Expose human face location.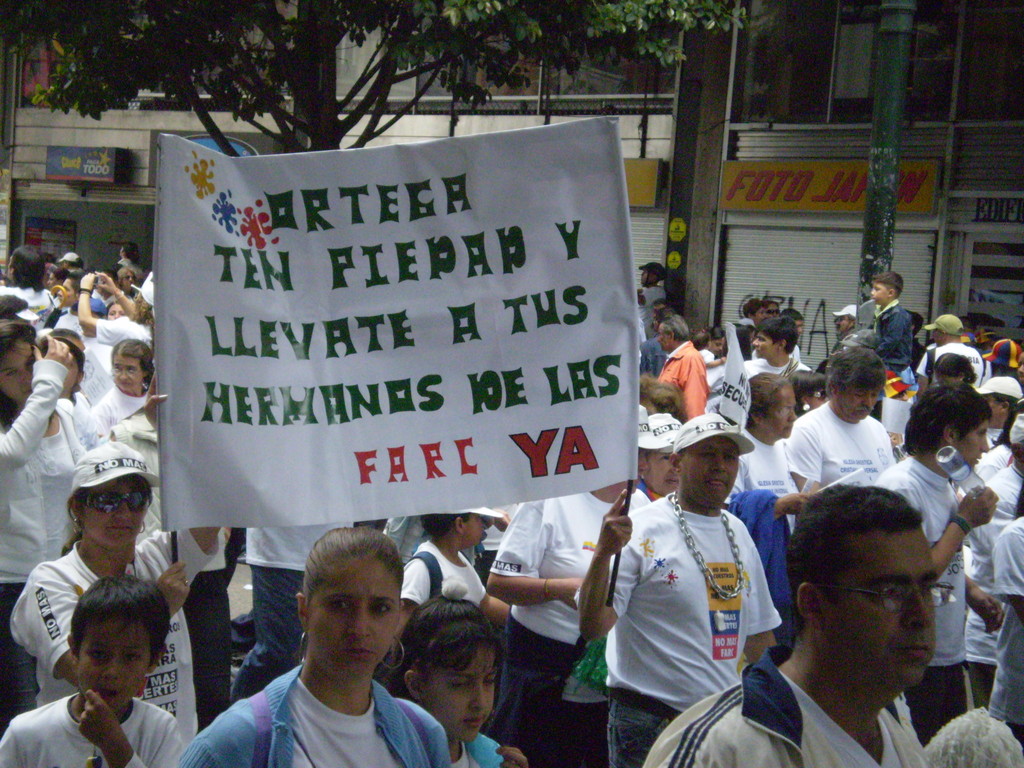
Exposed at <bbox>824, 527, 938, 680</bbox>.
